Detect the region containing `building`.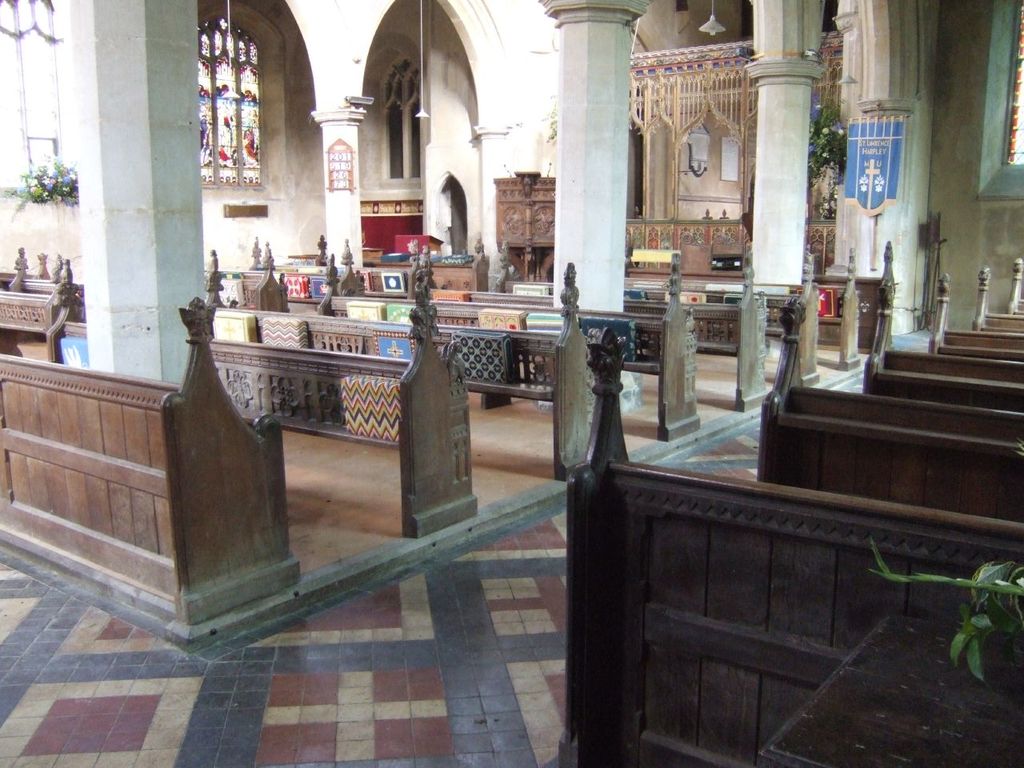
{"left": 0, "top": 0, "right": 1023, "bottom": 767}.
